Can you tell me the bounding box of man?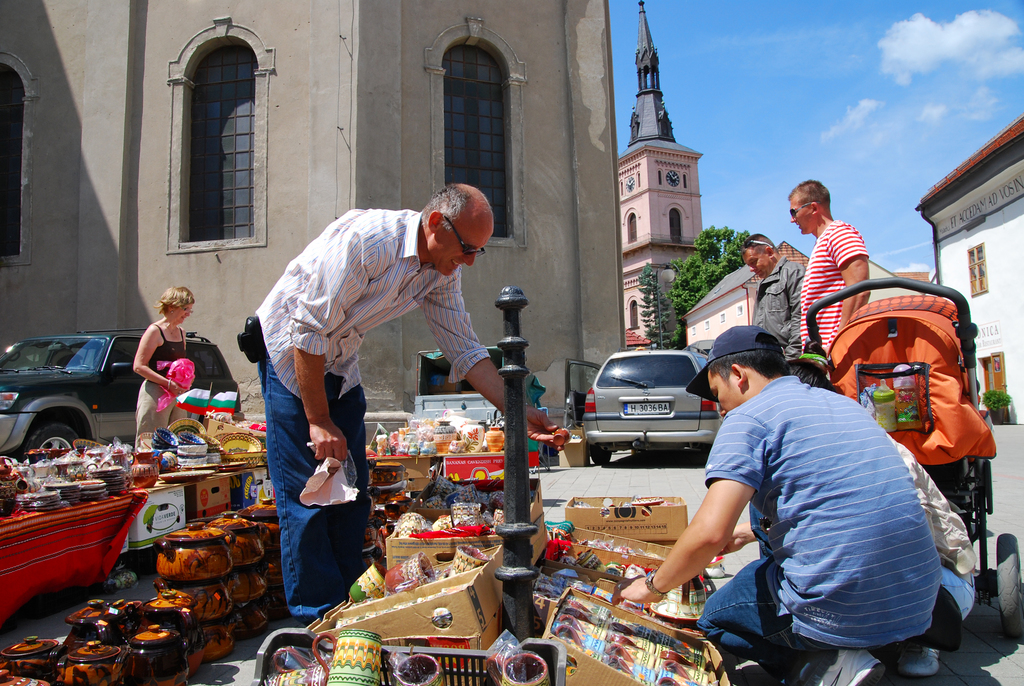
Rect(624, 323, 955, 681).
